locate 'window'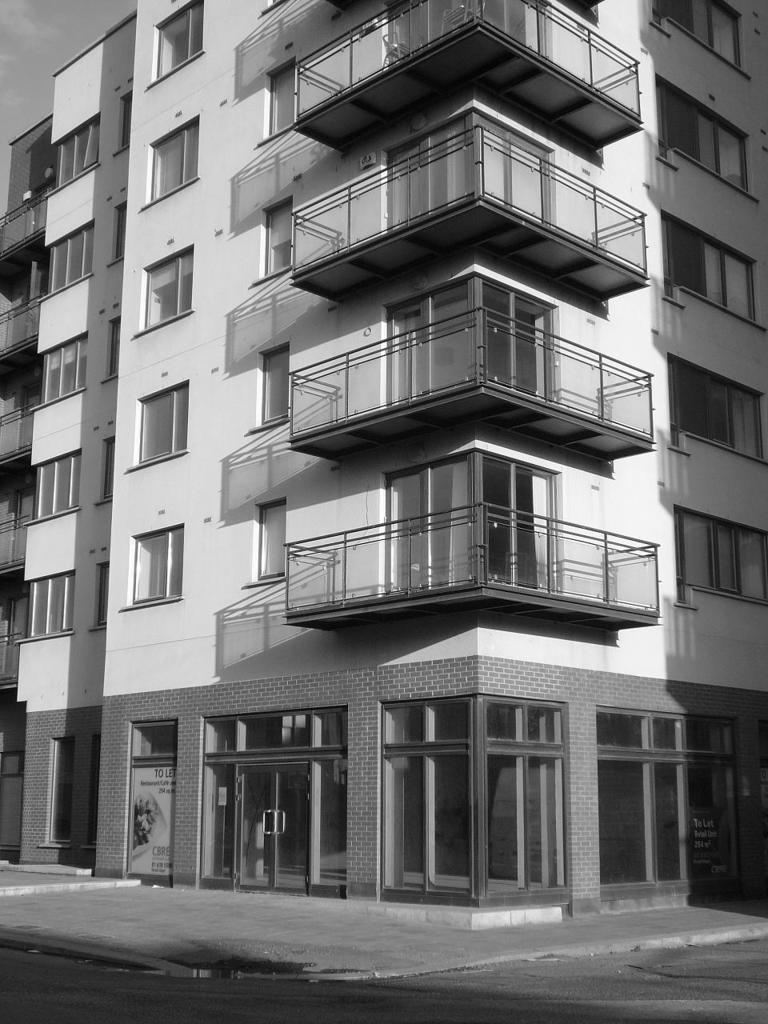
pyautogui.locateOnScreen(675, 510, 767, 601)
